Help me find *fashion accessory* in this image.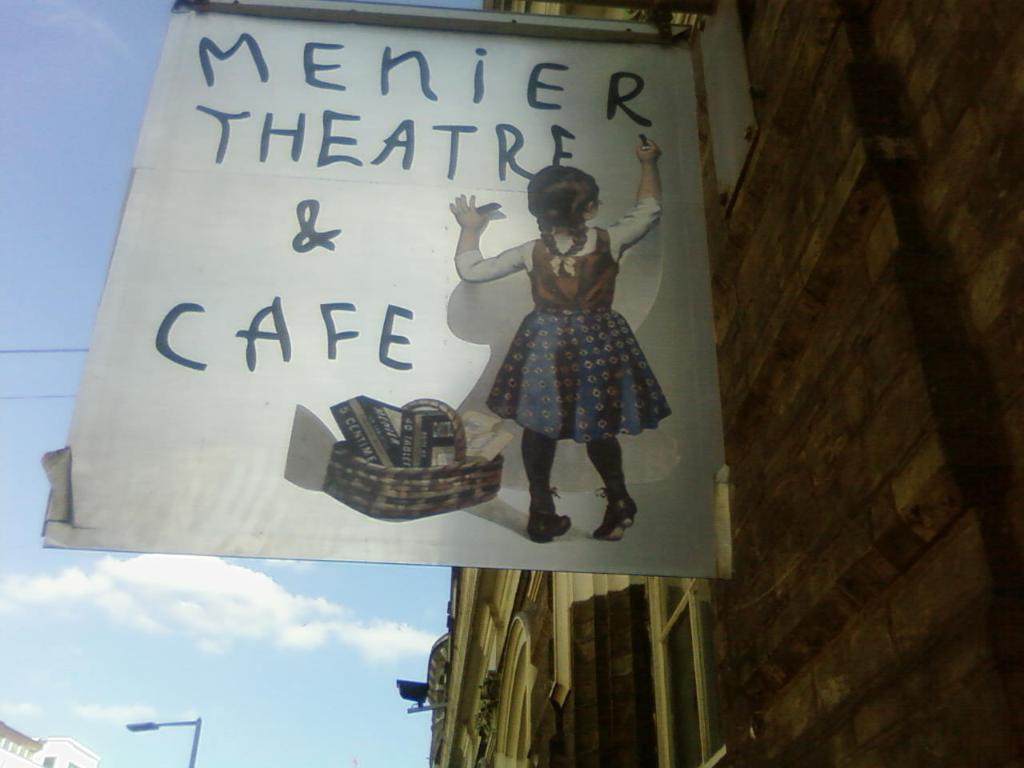
Found it: 547/253/578/274.
